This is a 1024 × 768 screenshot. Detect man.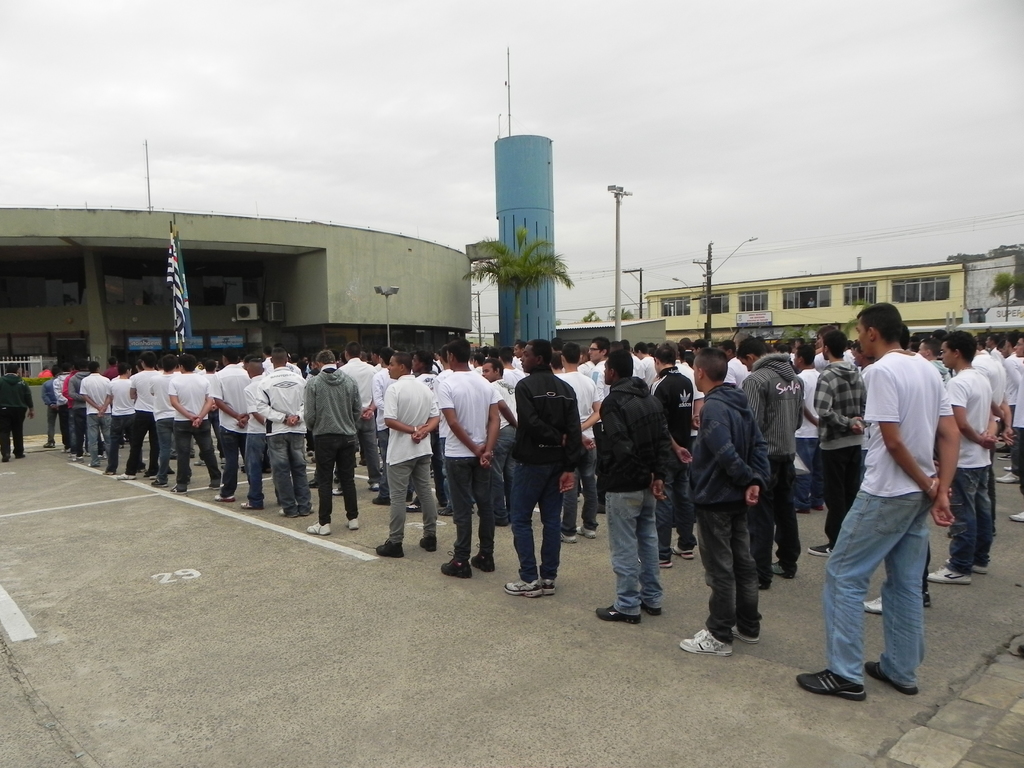
(left=335, top=332, right=371, bottom=470).
